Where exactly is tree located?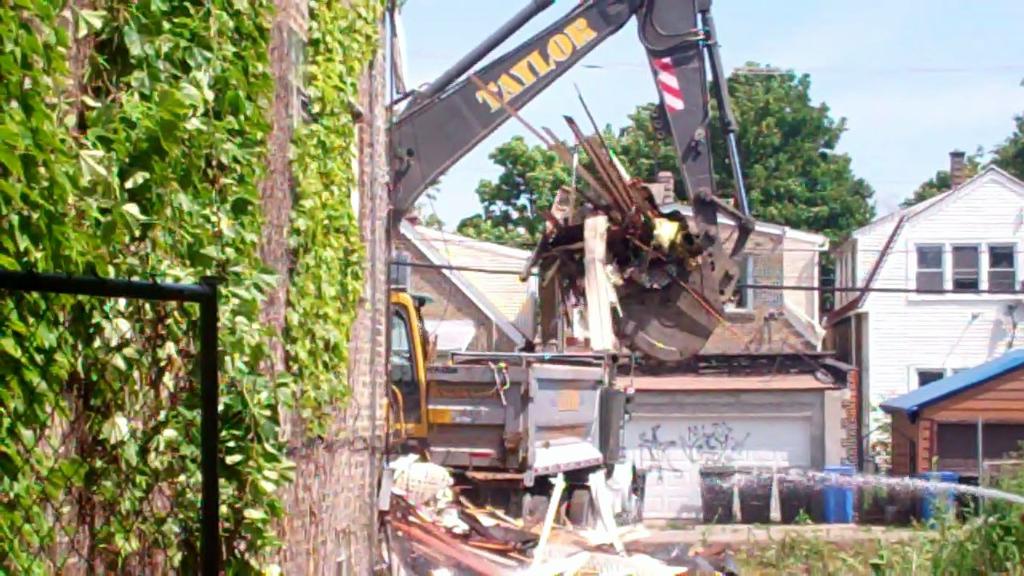
Its bounding box is (left=461, top=59, right=881, bottom=257).
